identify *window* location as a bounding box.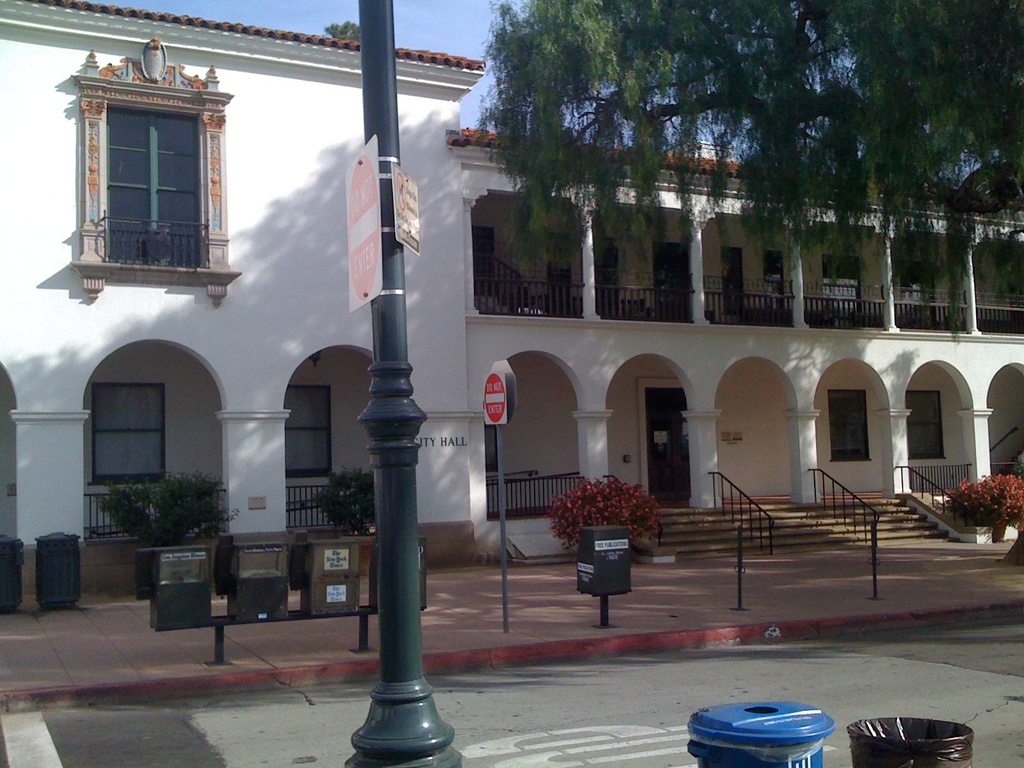
box=[68, 63, 214, 287].
